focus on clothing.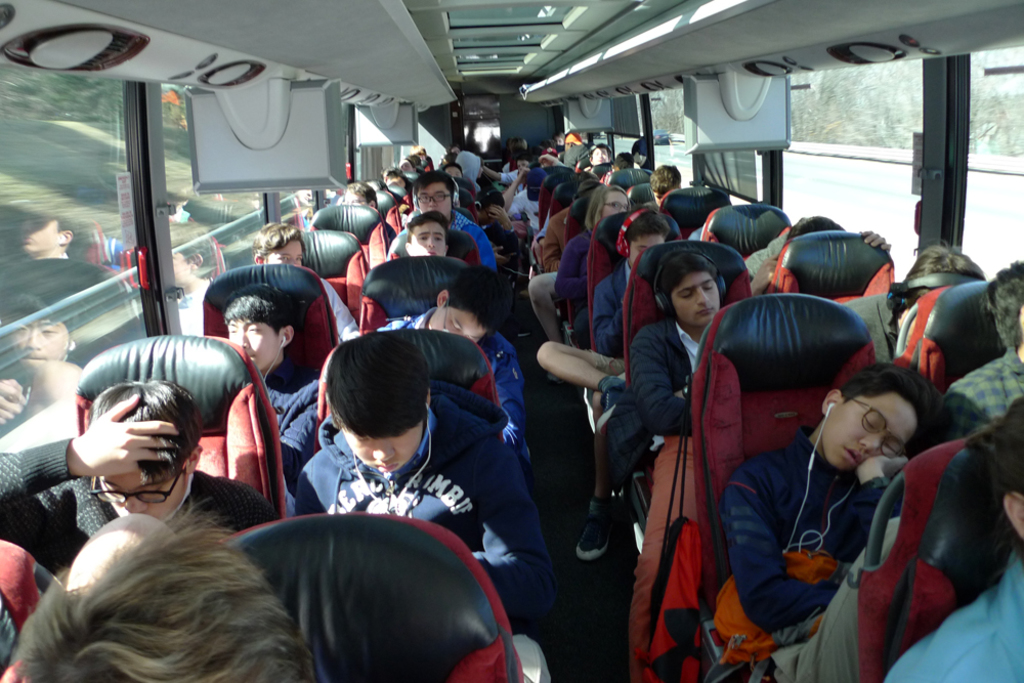
Focused at <region>568, 241, 593, 349</region>.
